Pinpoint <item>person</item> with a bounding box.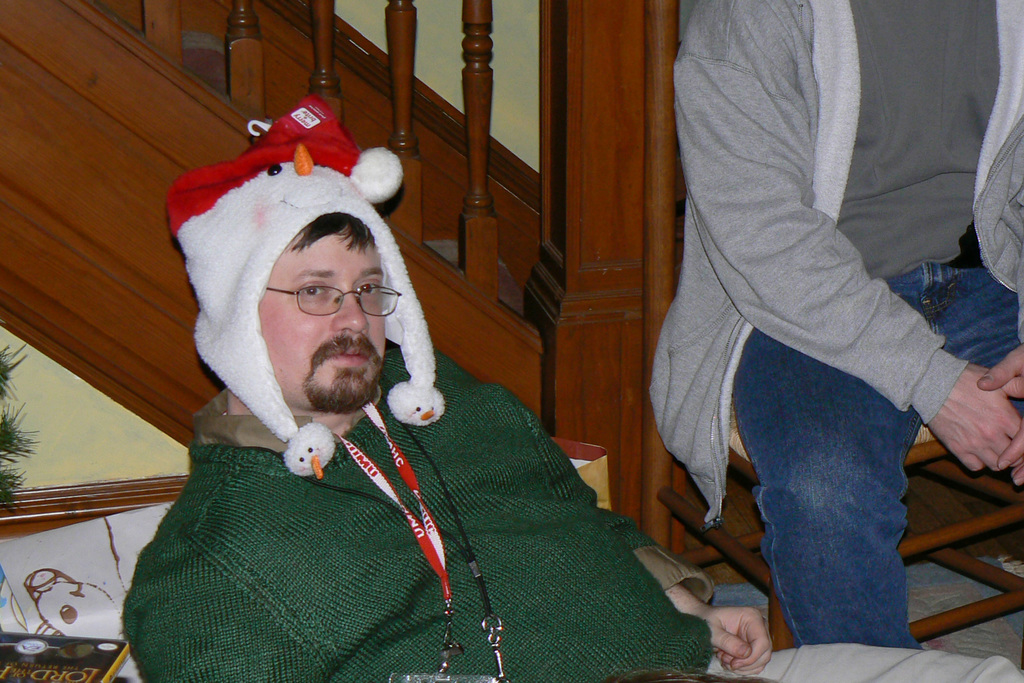
Rect(120, 92, 1023, 682).
